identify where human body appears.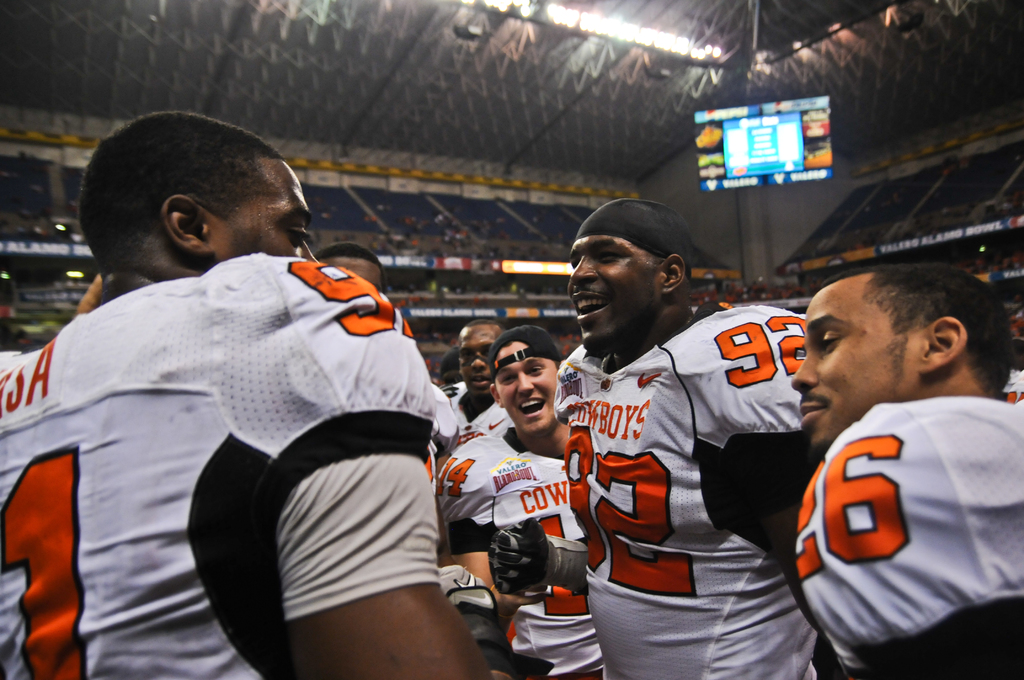
Appears at bbox=[435, 386, 459, 449].
